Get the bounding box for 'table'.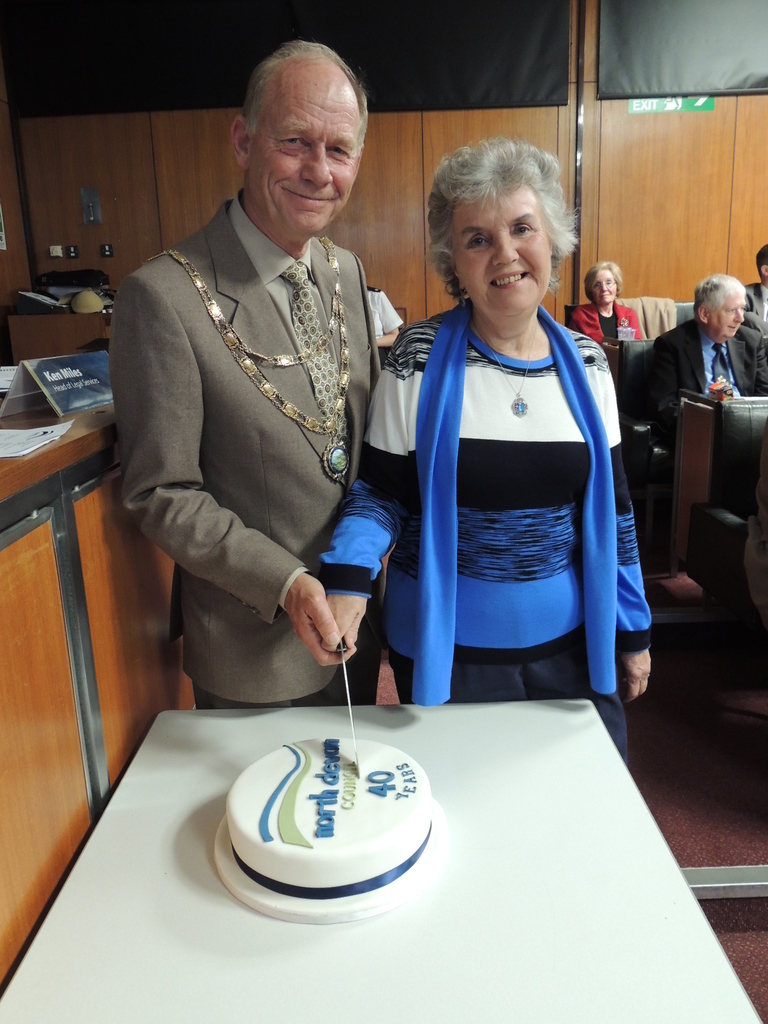
Rect(120, 676, 761, 1007).
